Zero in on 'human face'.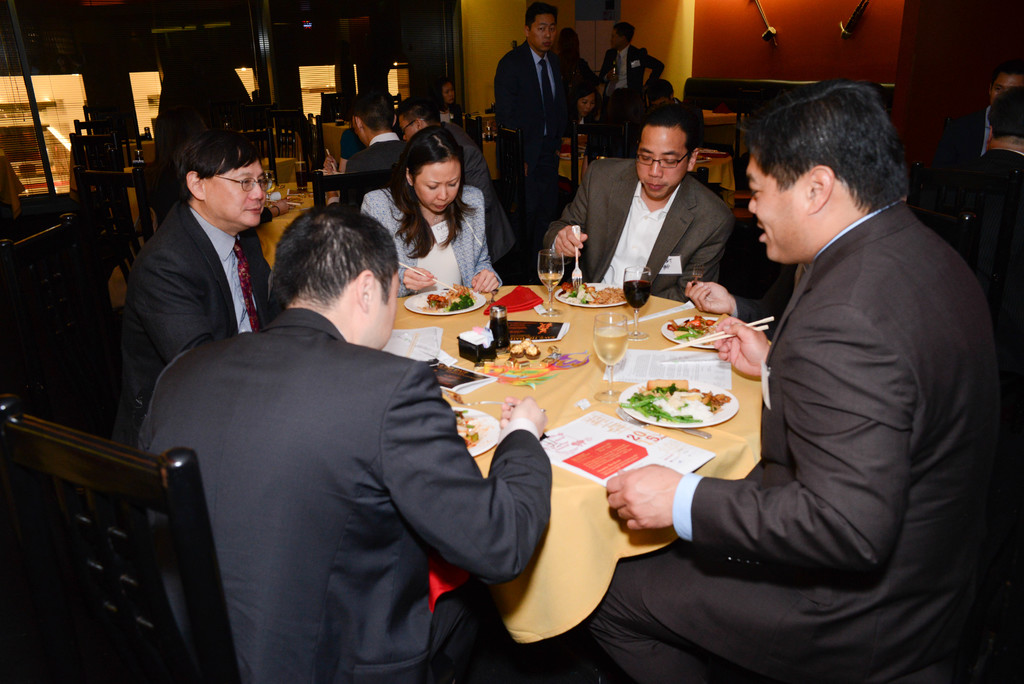
Zeroed in: <bbox>575, 90, 595, 117</bbox>.
